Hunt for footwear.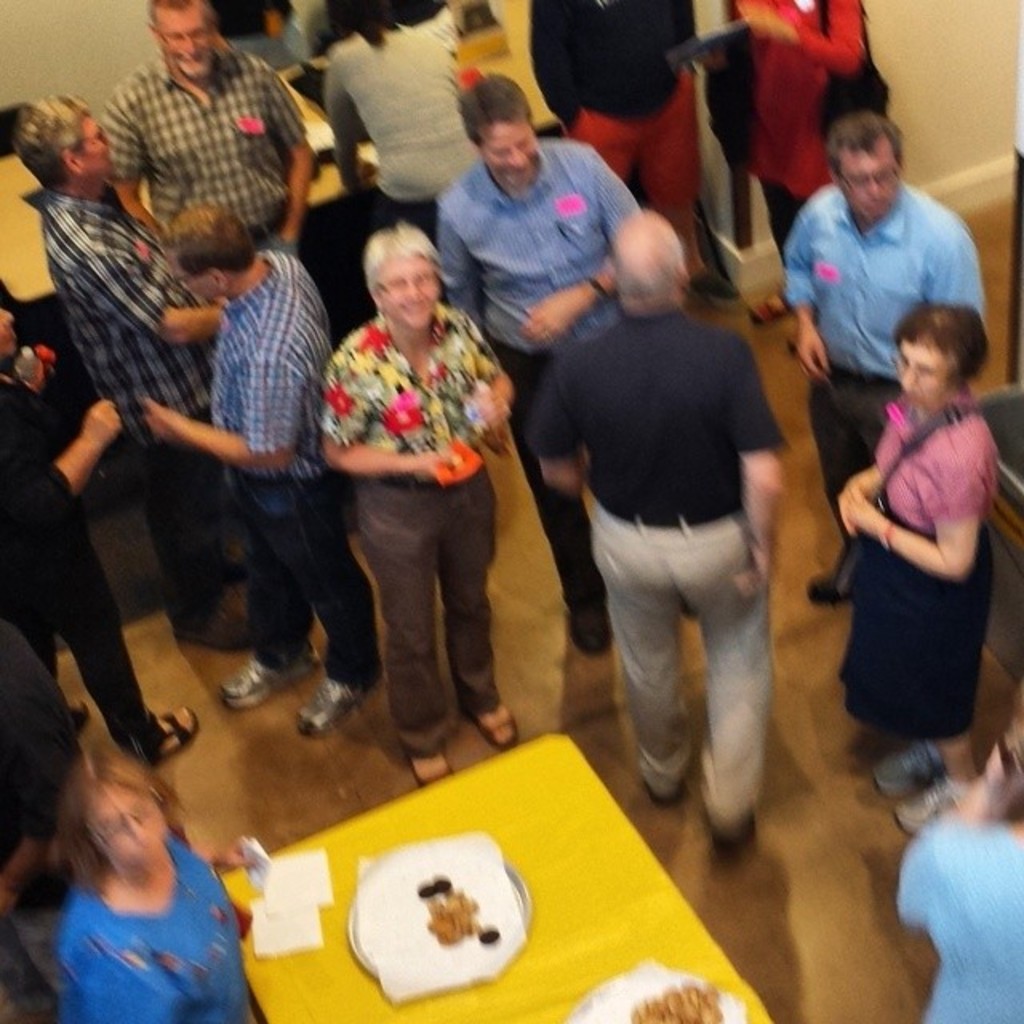
Hunted down at rect(710, 814, 757, 862).
